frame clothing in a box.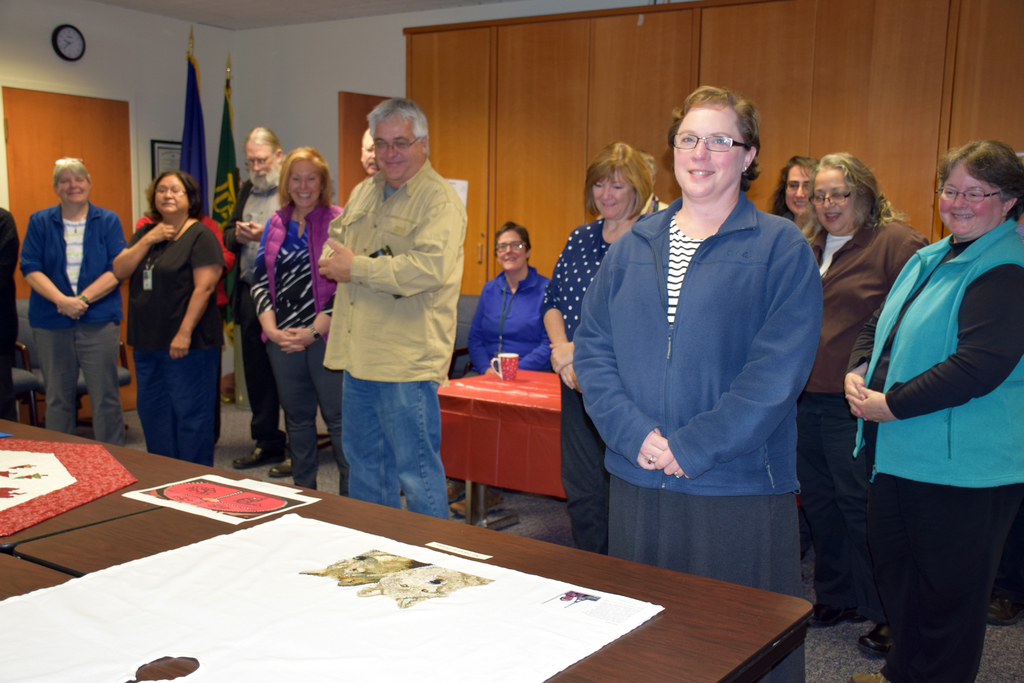
{"x1": 538, "y1": 209, "x2": 670, "y2": 545}.
